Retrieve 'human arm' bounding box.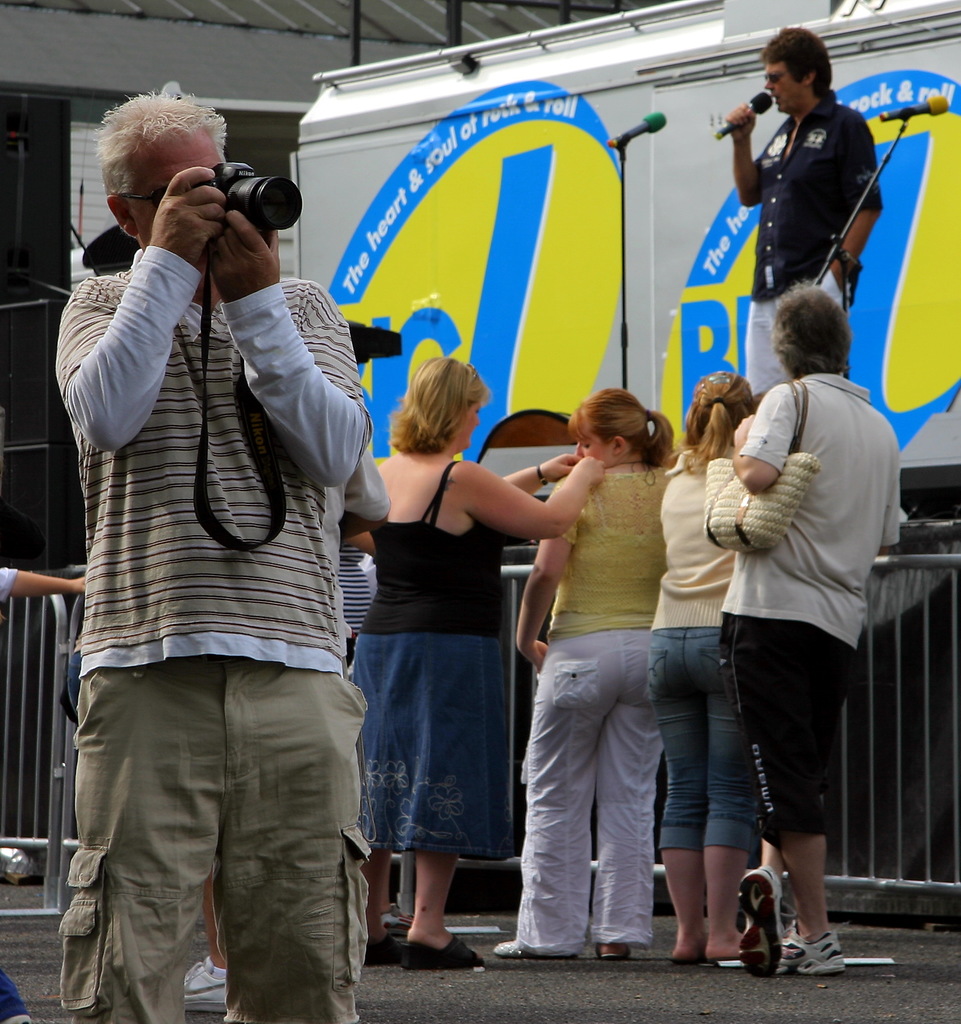
Bounding box: left=54, top=166, right=222, bottom=455.
